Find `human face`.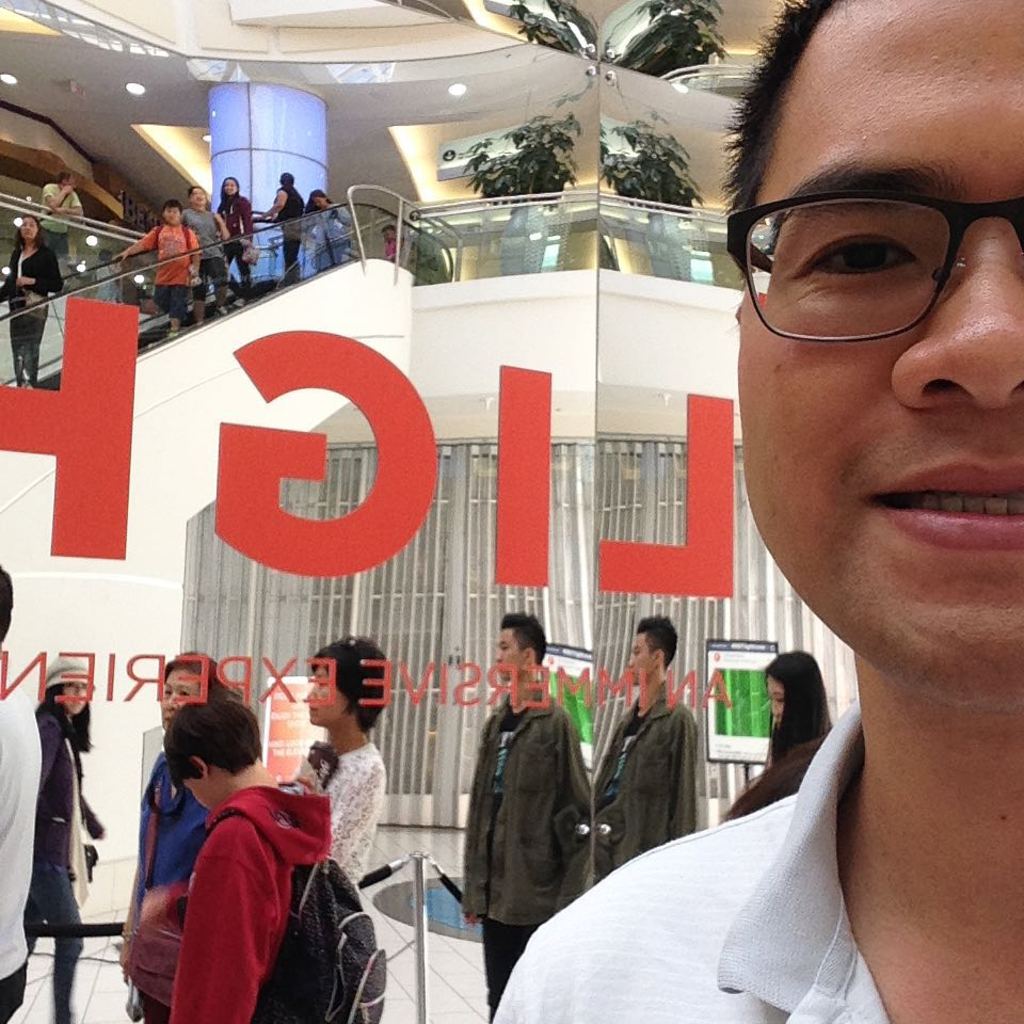
rect(305, 668, 364, 724).
